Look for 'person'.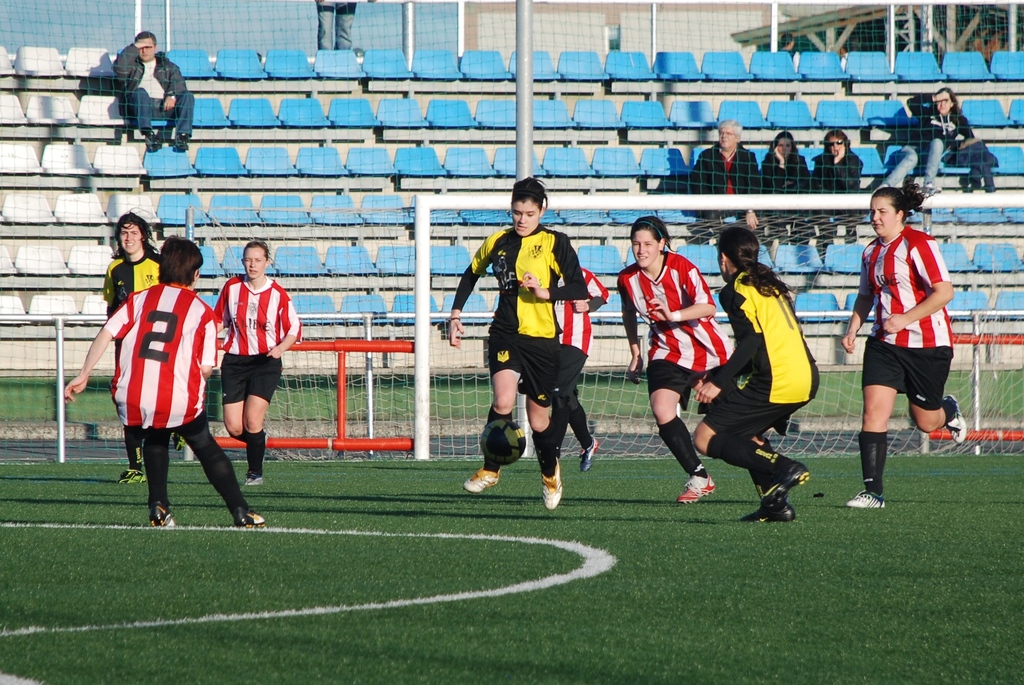
Found: box(110, 29, 198, 147).
